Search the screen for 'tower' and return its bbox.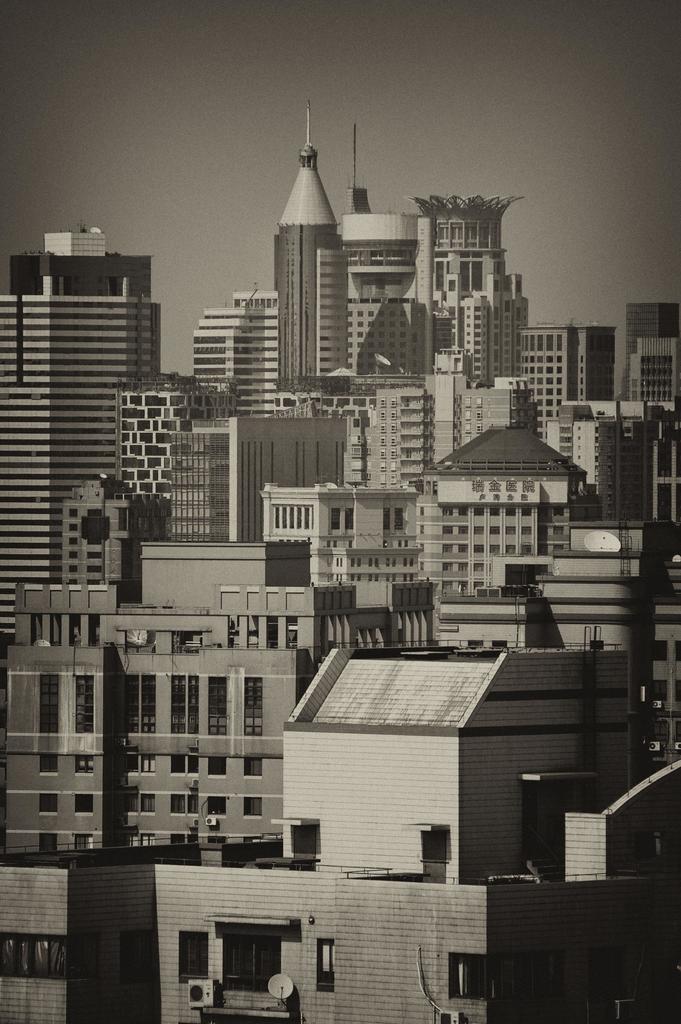
Found: rect(345, 214, 431, 383).
